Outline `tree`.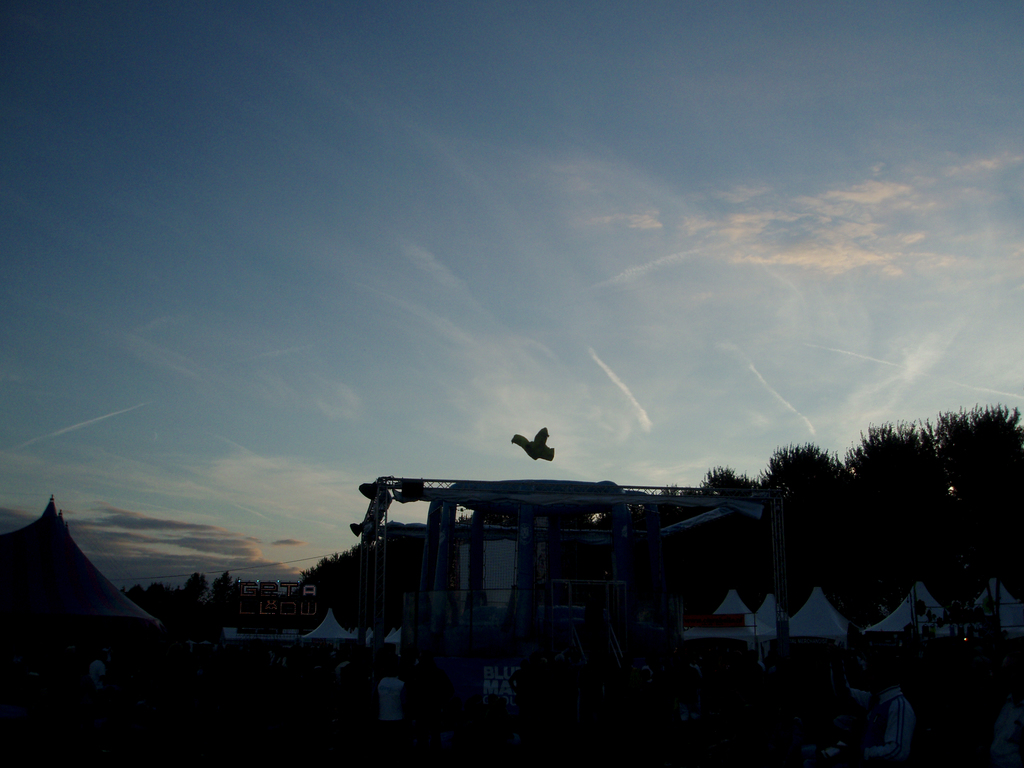
Outline: [184,573,205,595].
